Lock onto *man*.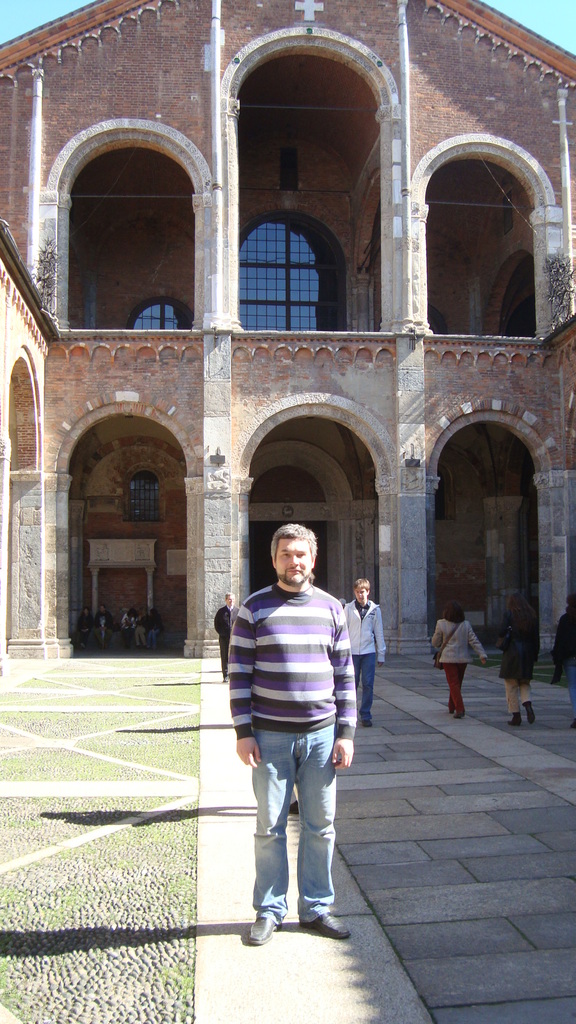
Locked: region(216, 525, 367, 871).
